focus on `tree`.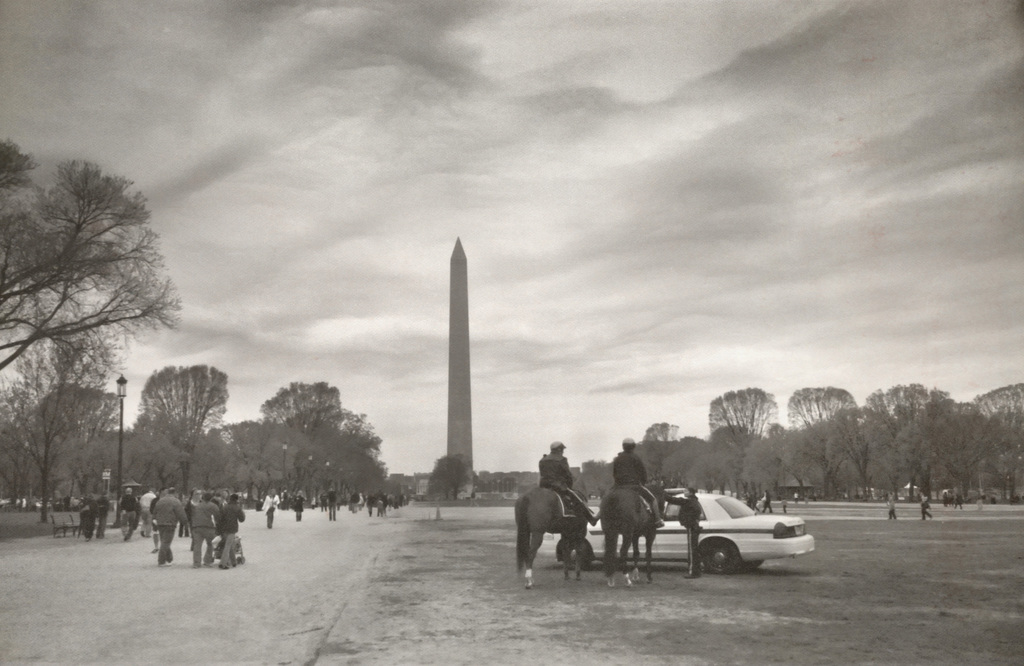
Focused at detection(450, 456, 470, 497).
